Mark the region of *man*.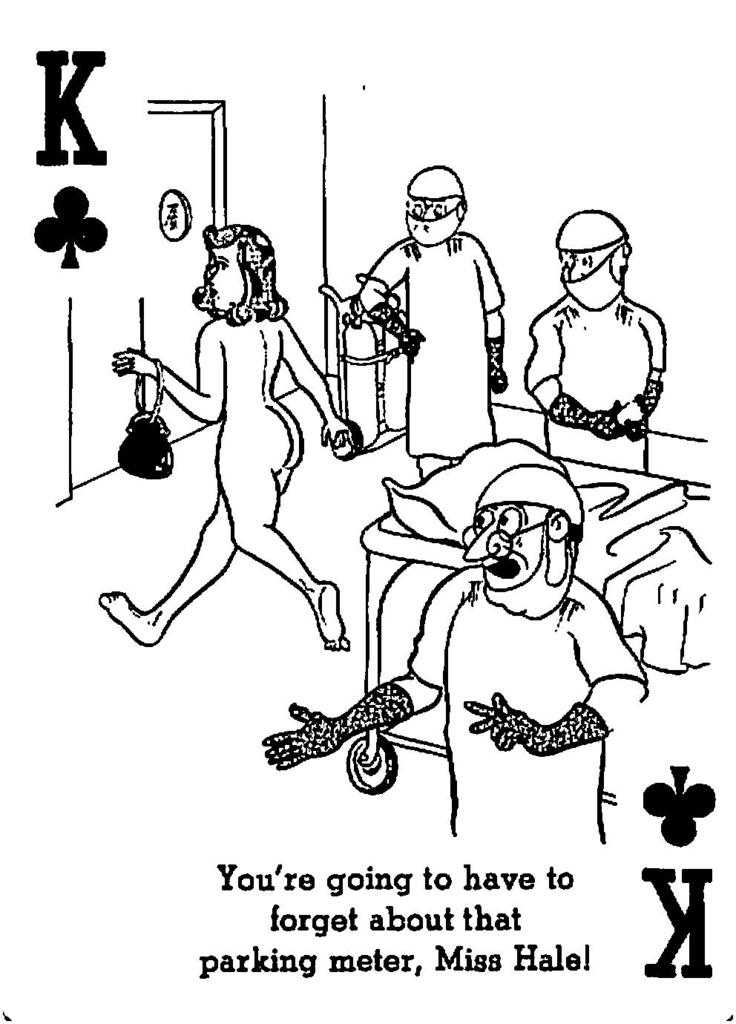
Region: bbox(259, 454, 652, 844).
